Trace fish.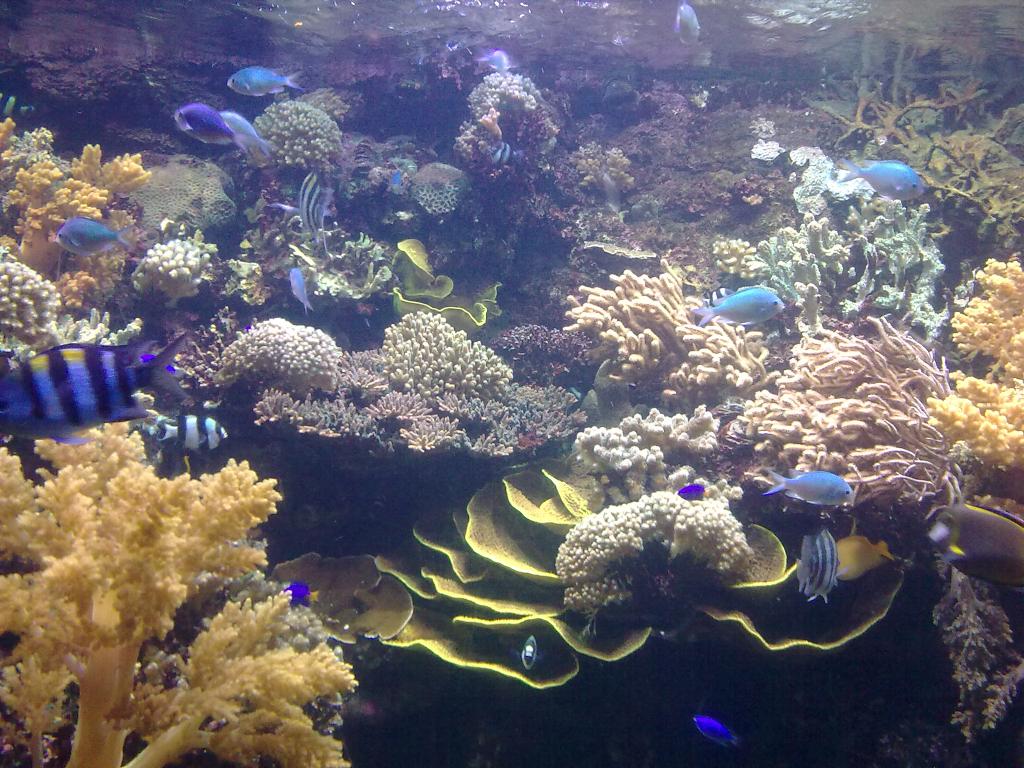
Traced to bbox(842, 156, 938, 198).
